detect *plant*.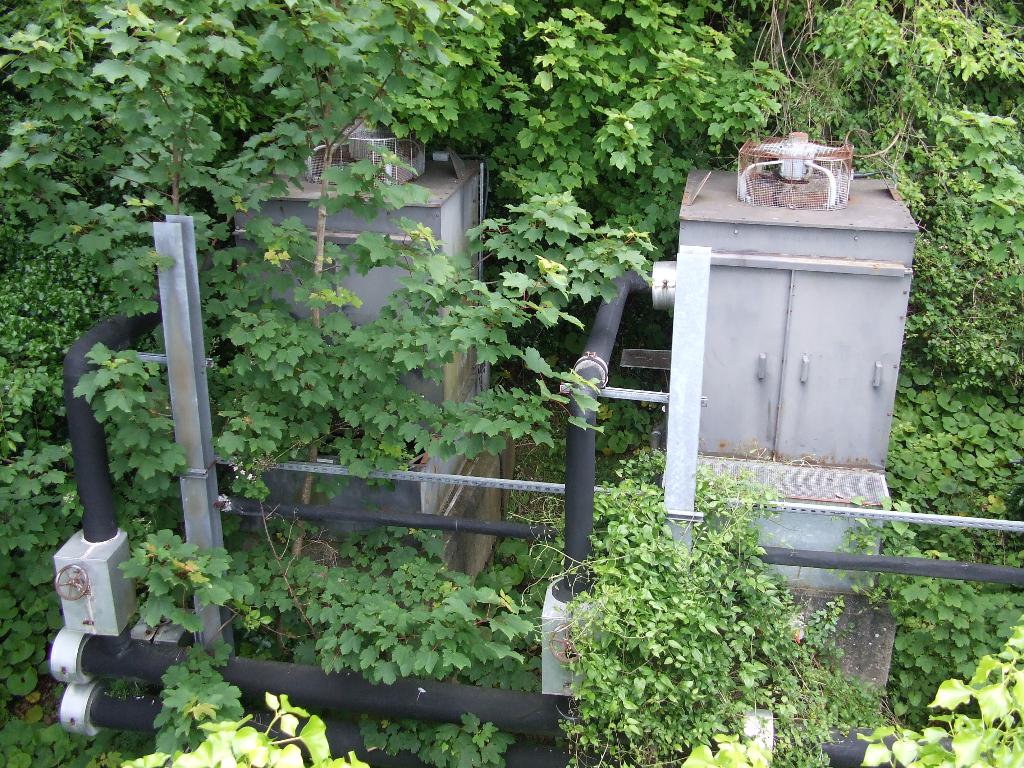
Detected at <region>122, 688, 372, 767</region>.
